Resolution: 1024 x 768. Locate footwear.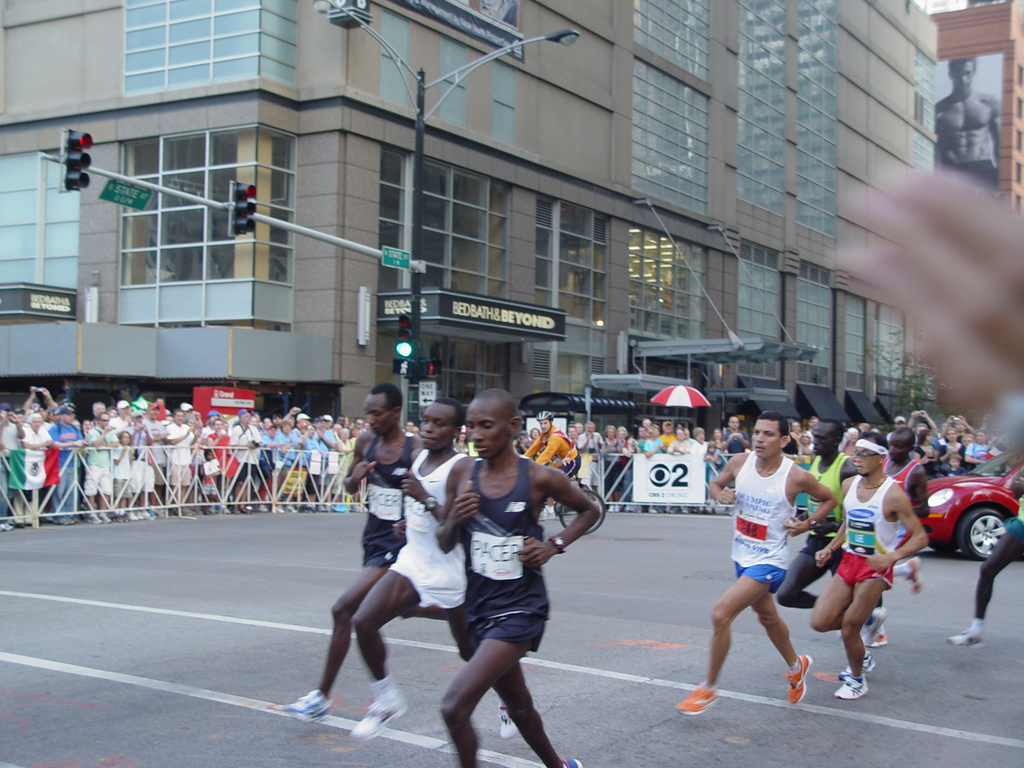
box(860, 606, 884, 655).
